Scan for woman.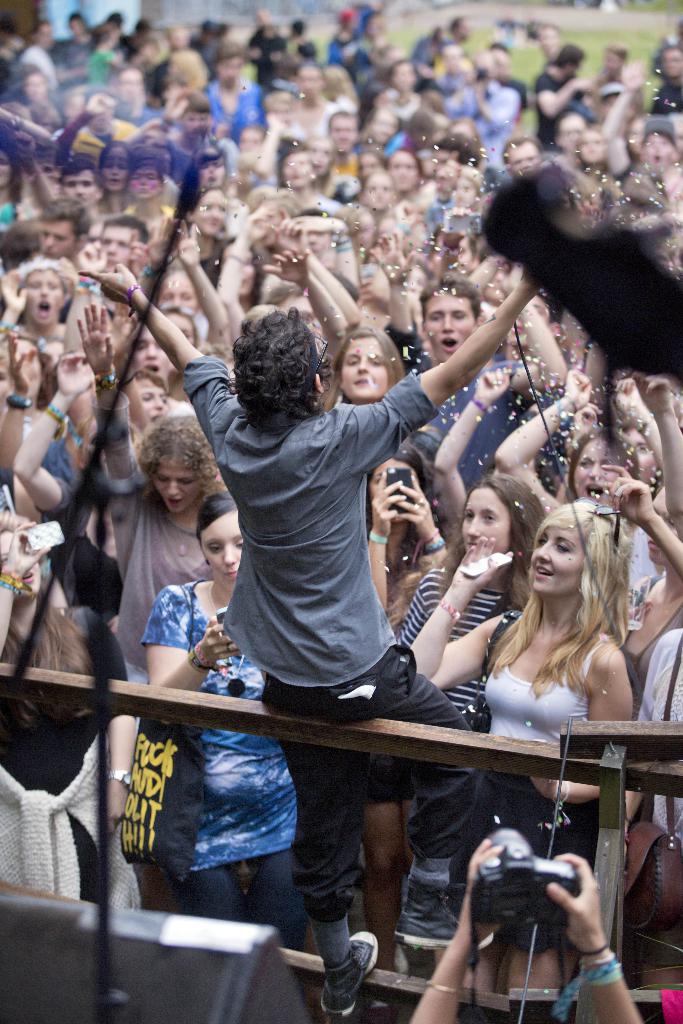
Scan result: crop(407, 835, 640, 1023).
